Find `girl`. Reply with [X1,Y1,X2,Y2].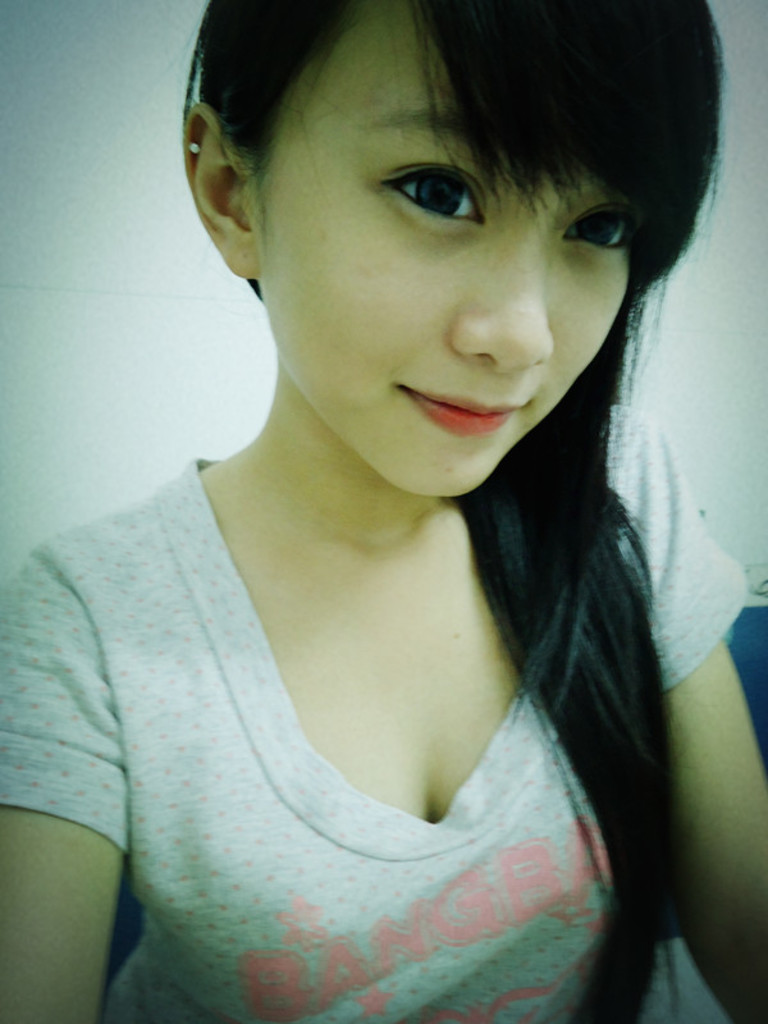
[0,0,767,1023].
